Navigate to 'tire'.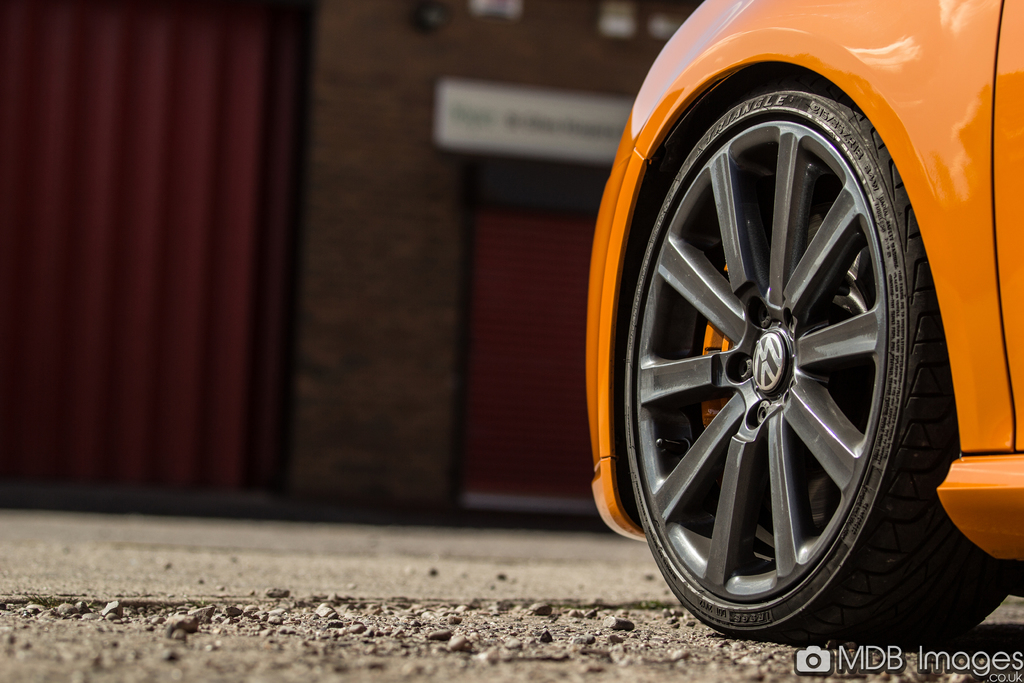
Navigation target: [623, 86, 956, 654].
